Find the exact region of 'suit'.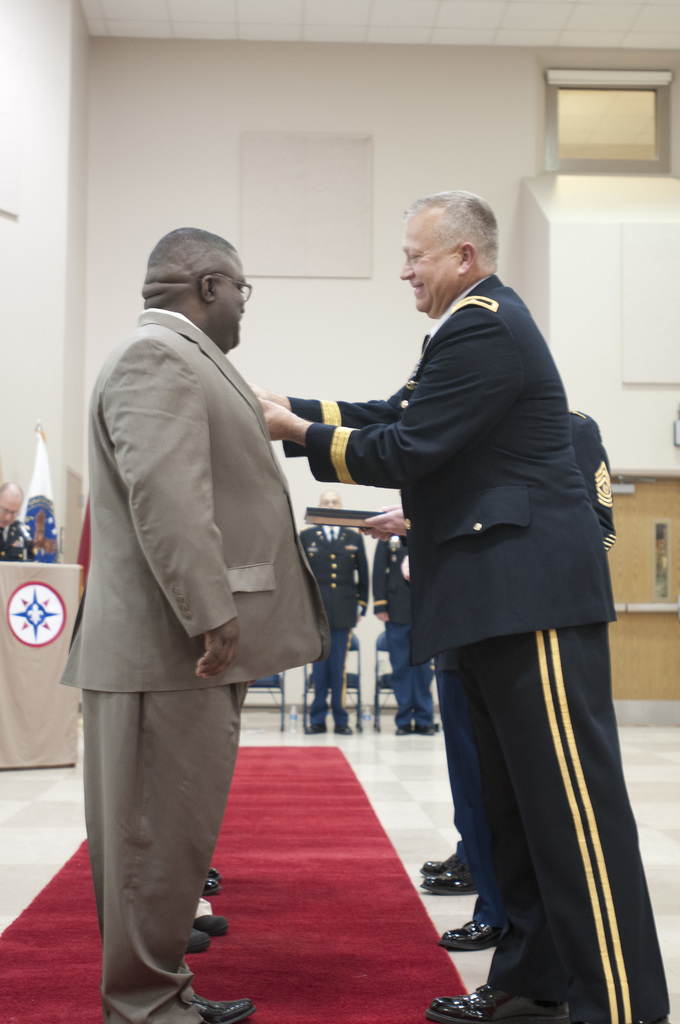
Exact region: {"left": 371, "top": 538, "right": 434, "bottom": 721}.
